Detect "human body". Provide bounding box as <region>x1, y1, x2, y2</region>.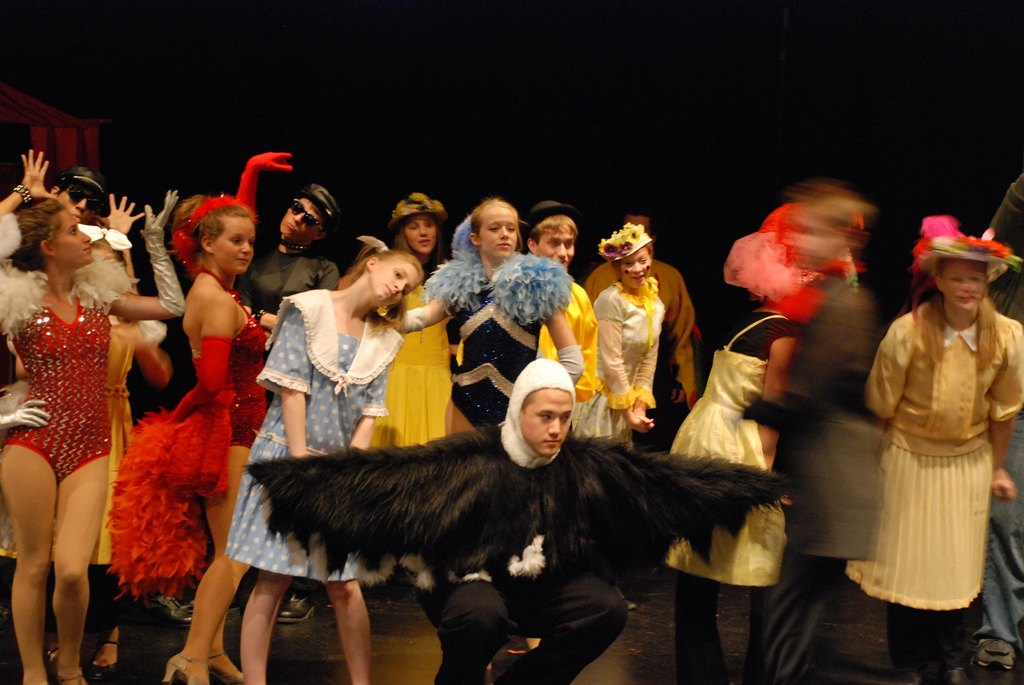
<region>241, 242, 423, 684</region>.
